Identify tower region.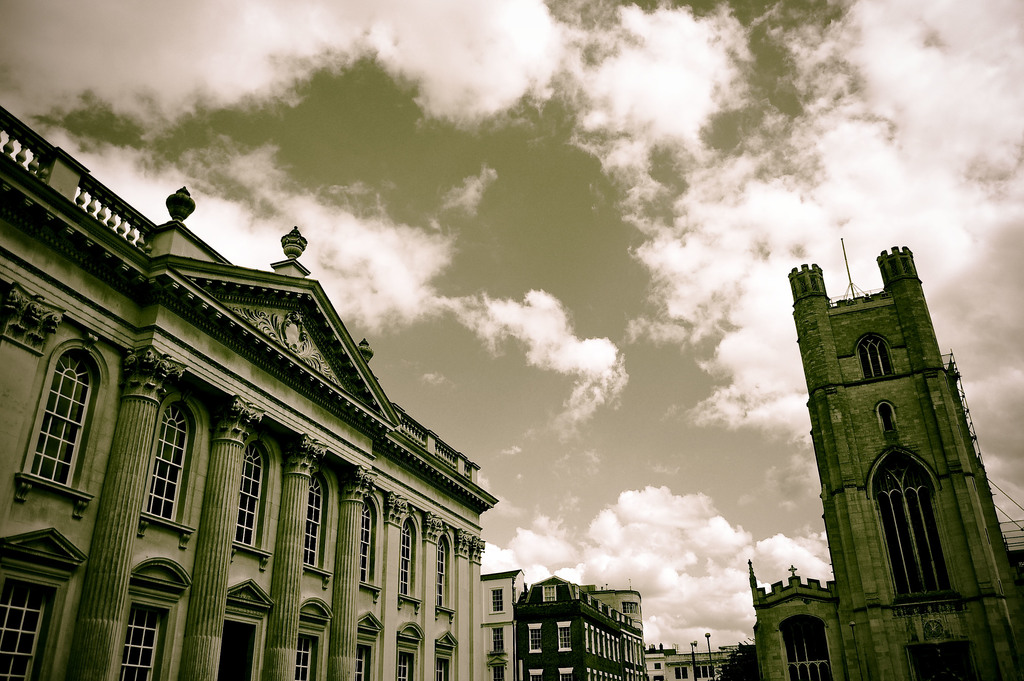
Region: box=[776, 201, 1002, 652].
